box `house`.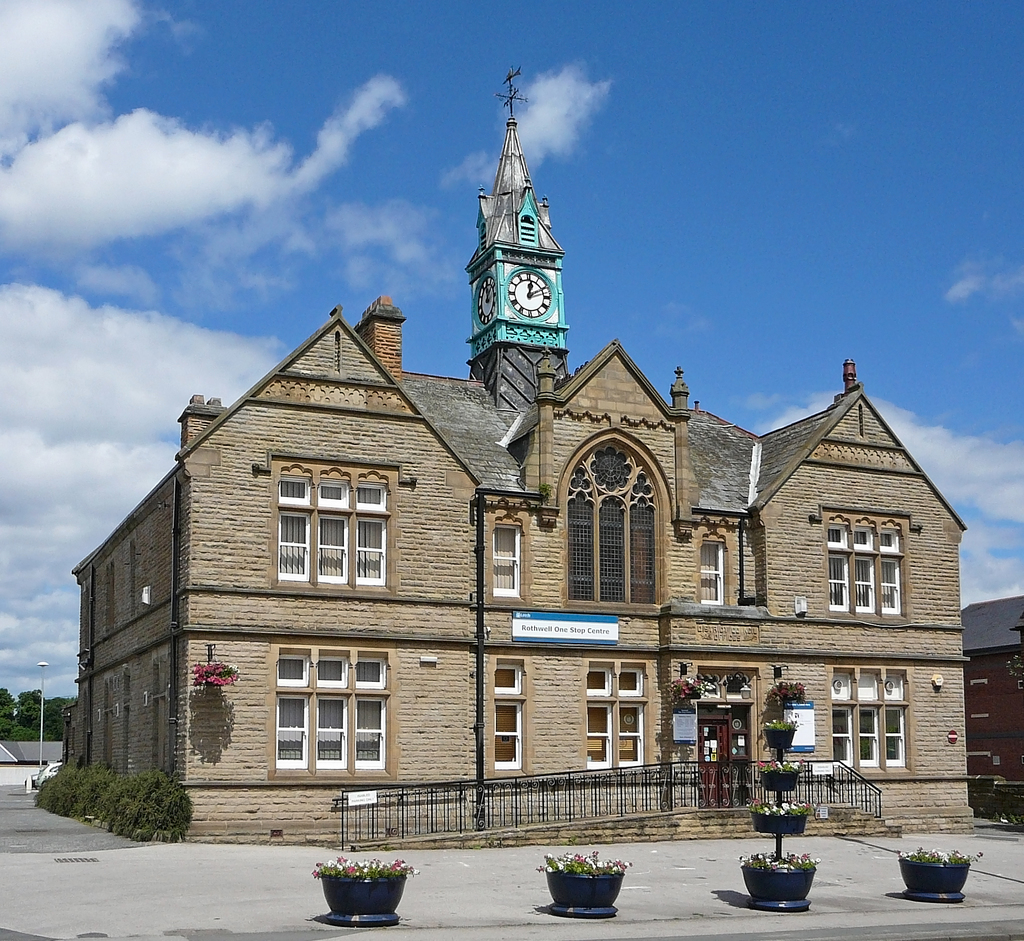
region(962, 595, 1023, 812).
